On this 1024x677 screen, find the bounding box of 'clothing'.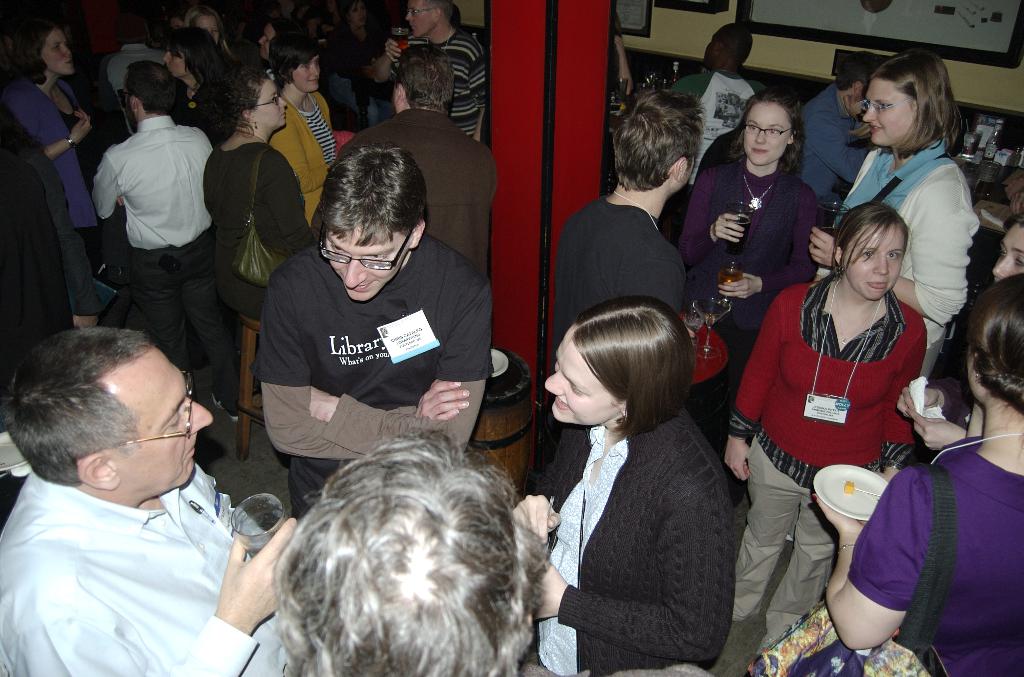
Bounding box: box(179, 80, 238, 151).
